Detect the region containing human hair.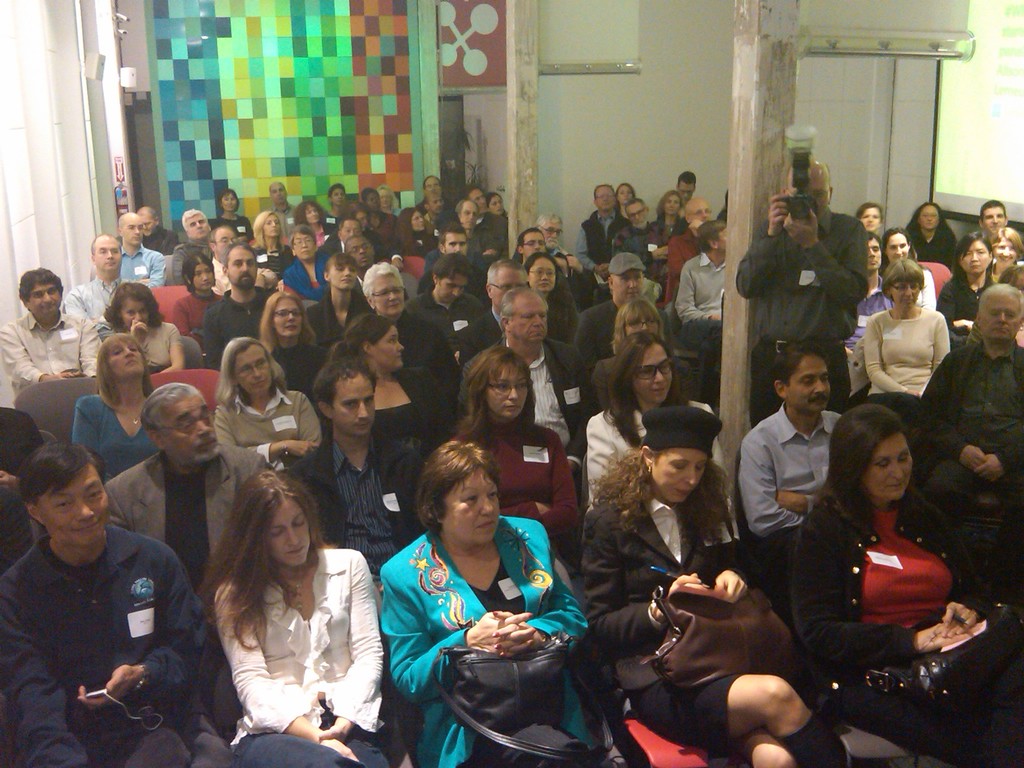
box=[20, 442, 108, 512].
